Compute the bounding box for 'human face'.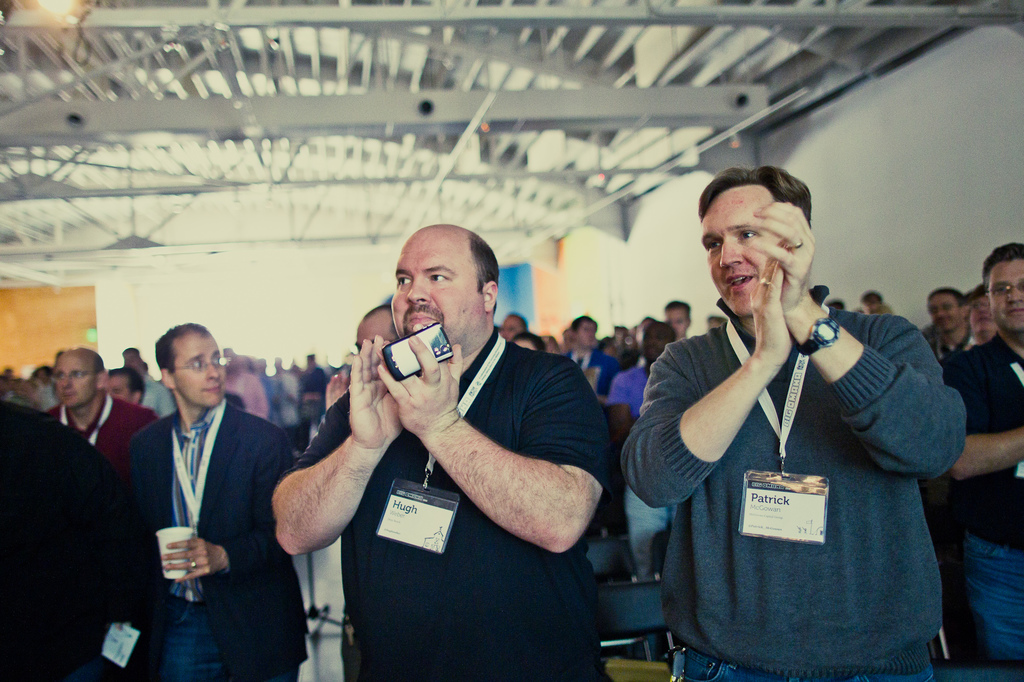
left=989, top=259, right=1023, bottom=333.
